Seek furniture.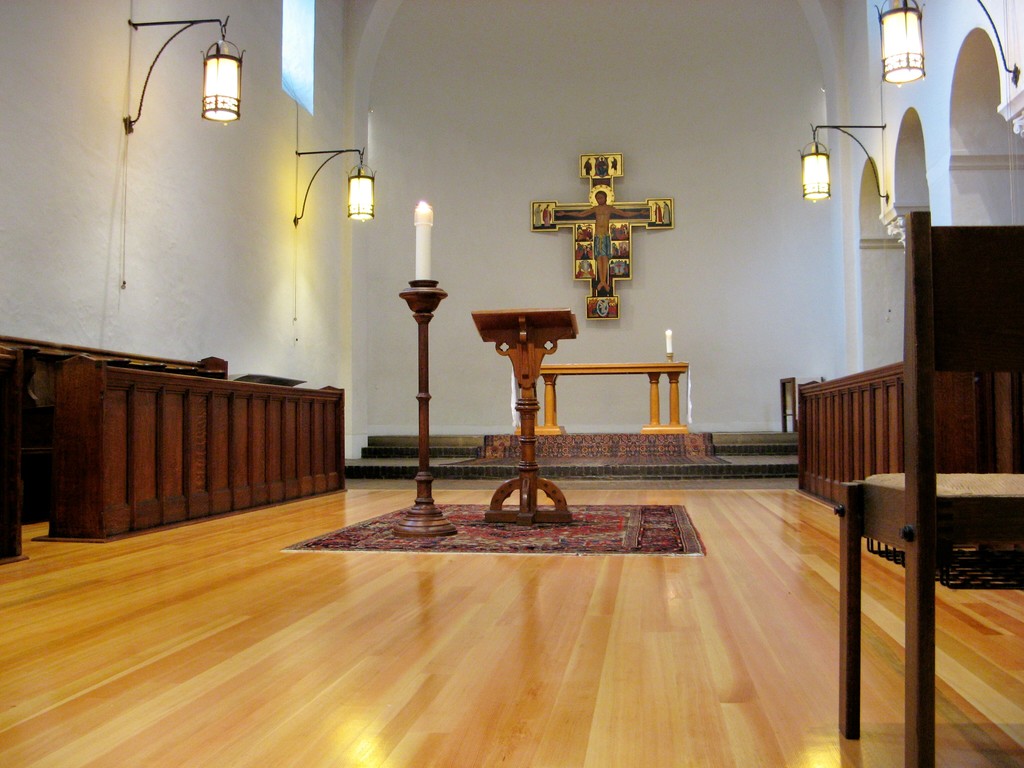
box(467, 306, 576, 525).
